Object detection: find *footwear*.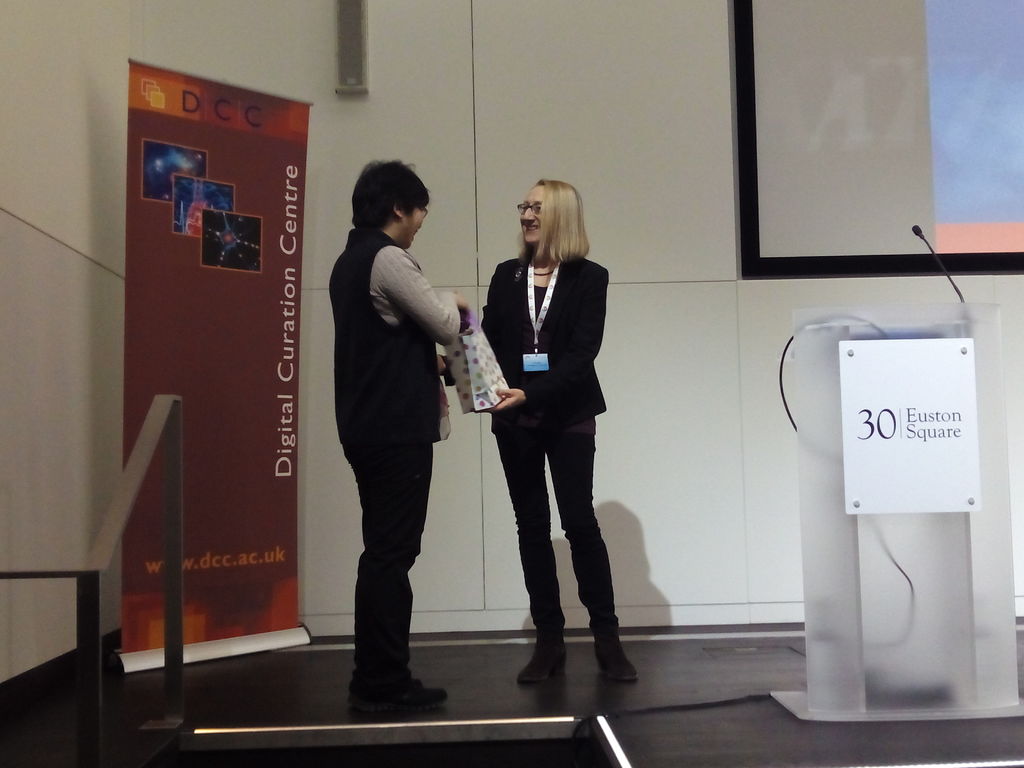
[517,639,569,682].
